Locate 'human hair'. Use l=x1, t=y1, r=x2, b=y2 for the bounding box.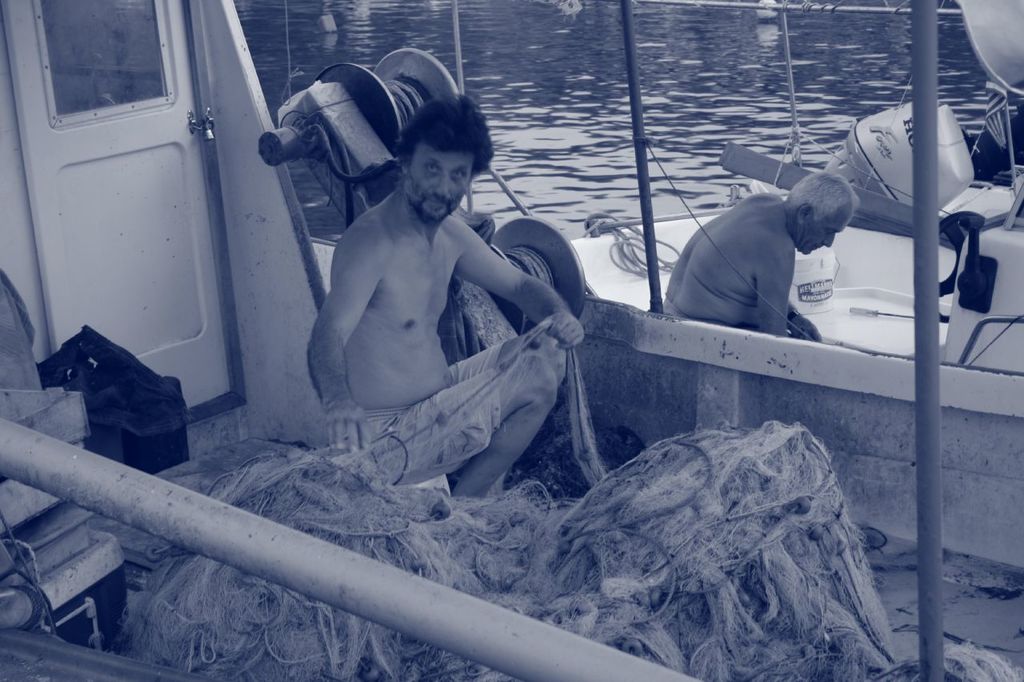
l=390, t=90, r=501, b=177.
